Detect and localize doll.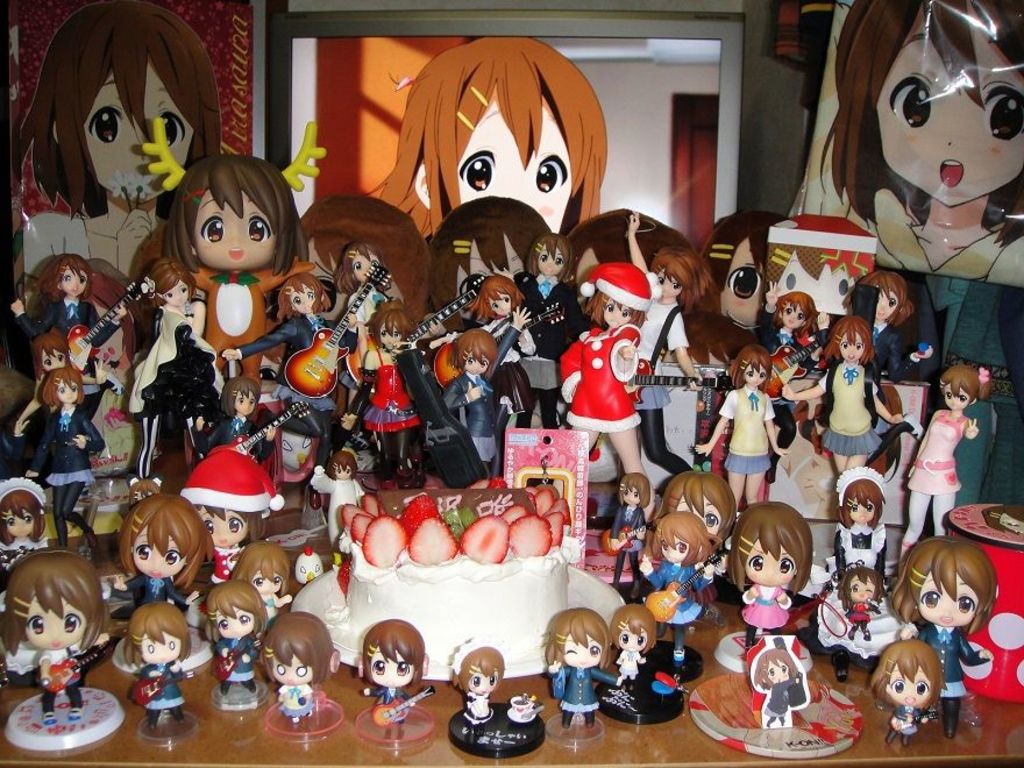
Localized at box(241, 407, 330, 482).
